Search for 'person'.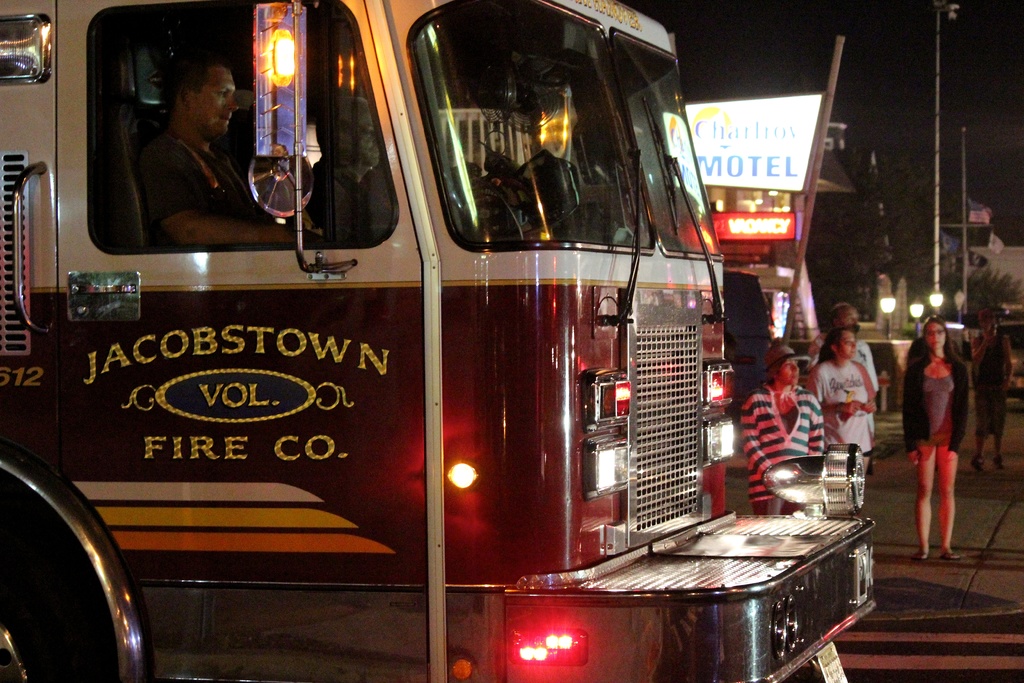
Found at Rect(917, 290, 984, 564).
